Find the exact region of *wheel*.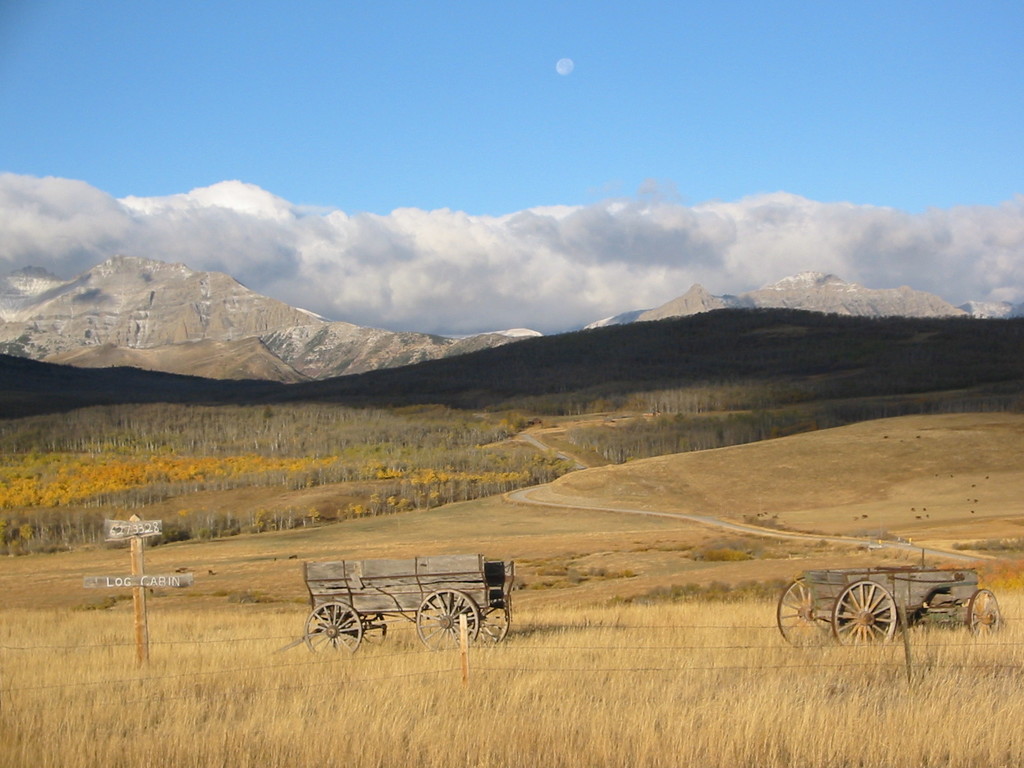
Exact region: <box>774,579,833,646</box>.
